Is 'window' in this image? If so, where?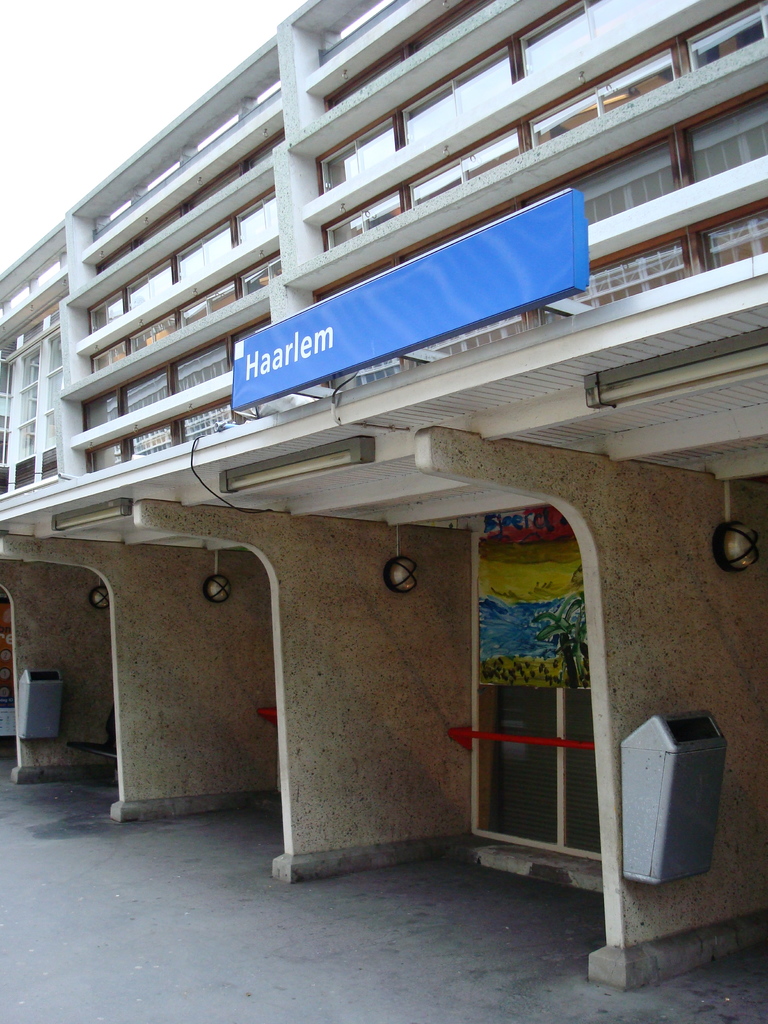
Yes, at pyautogui.locateOnScreen(513, 1, 660, 77).
